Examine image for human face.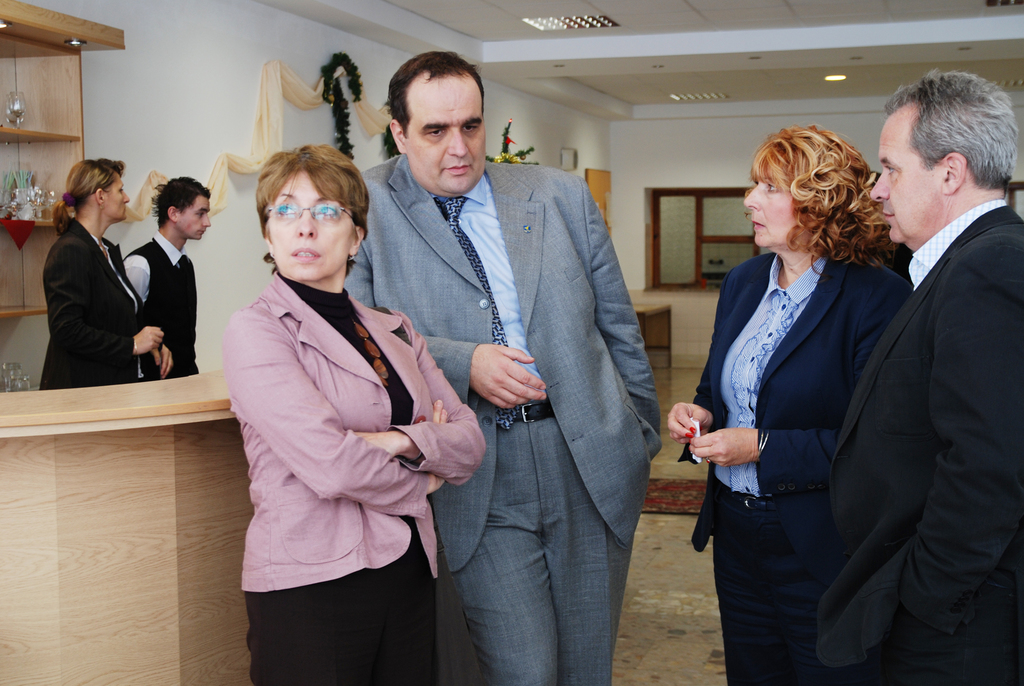
Examination result: bbox=(264, 168, 356, 282).
